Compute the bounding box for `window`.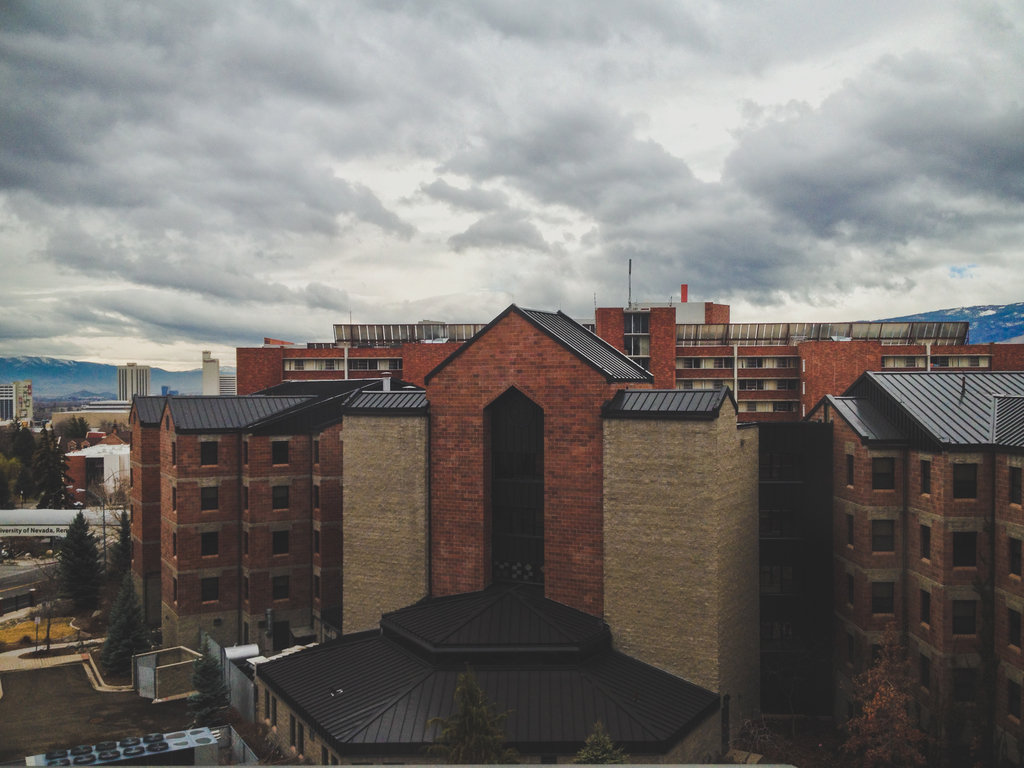
[x1=1002, y1=458, x2=1023, y2=514].
